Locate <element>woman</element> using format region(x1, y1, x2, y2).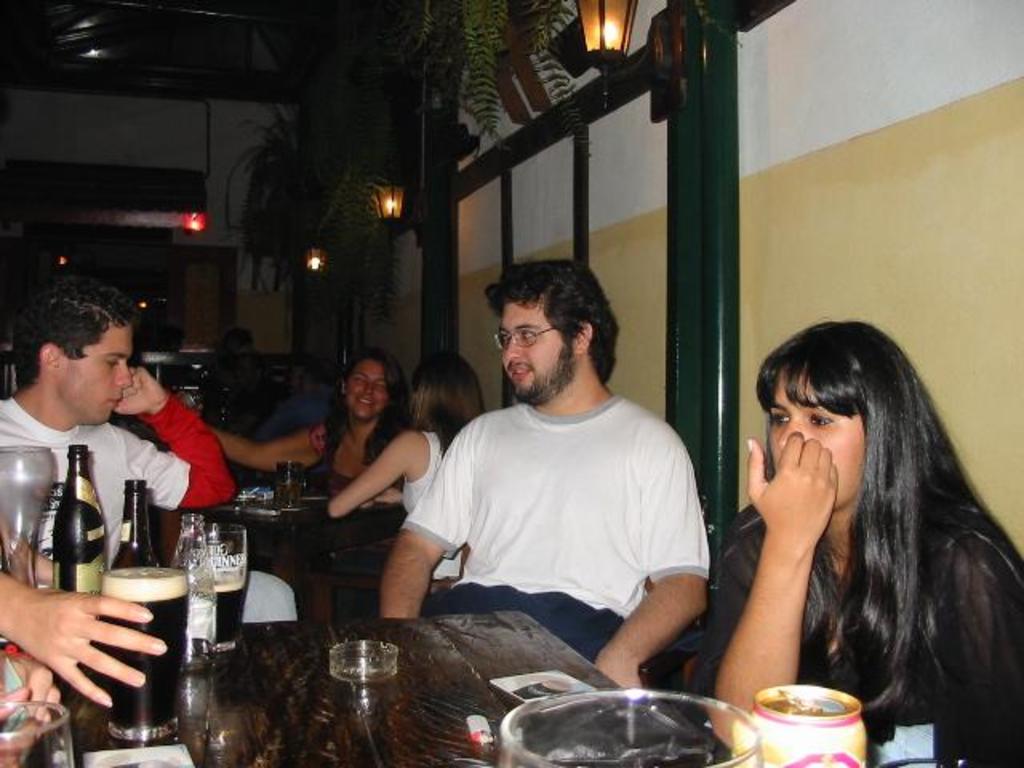
region(325, 354, 496, 594).
